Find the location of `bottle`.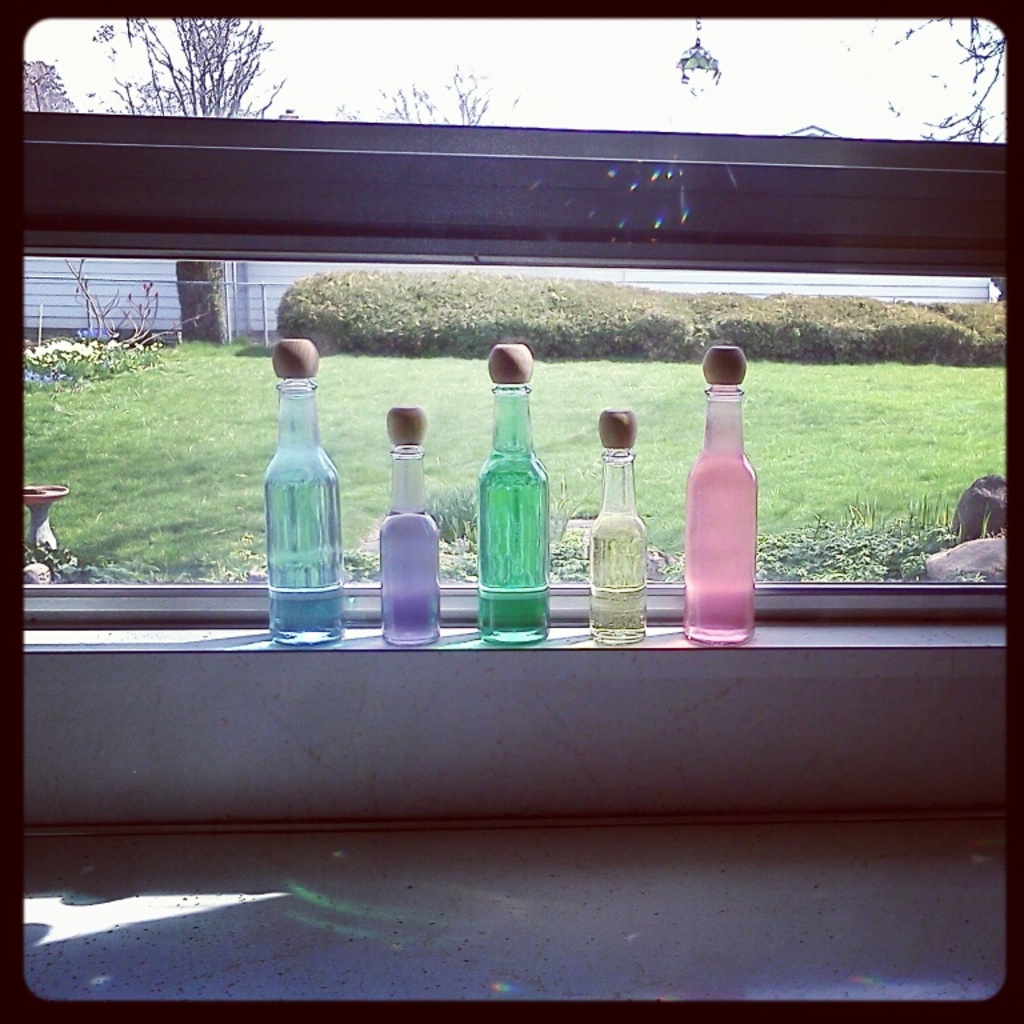
Location: [361,405,444,636].
